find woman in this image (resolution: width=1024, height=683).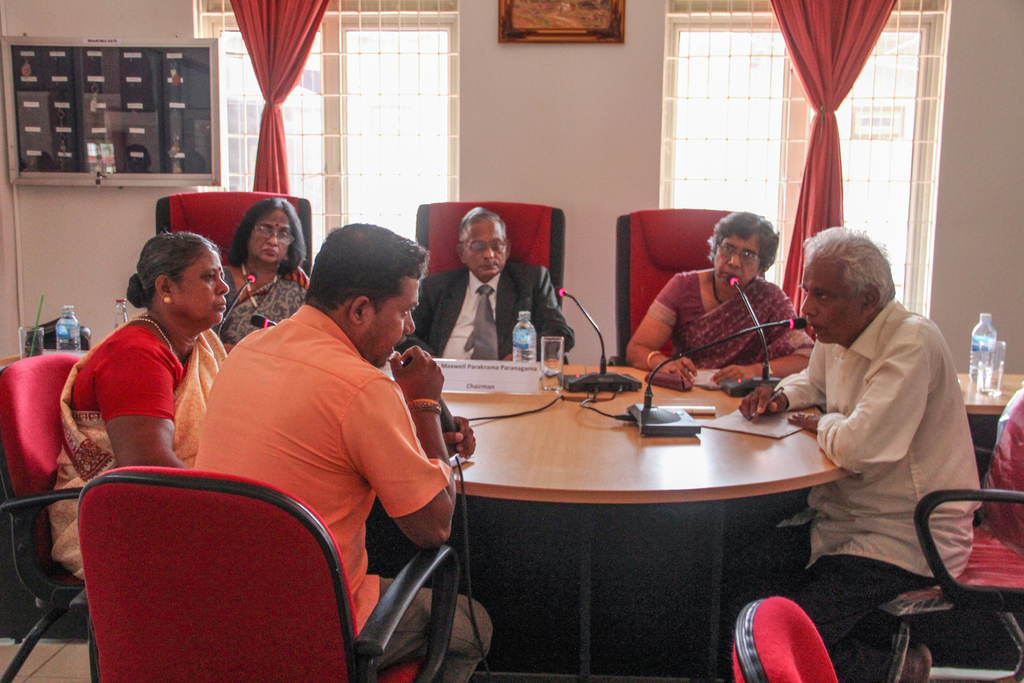
[49,232,244,512].
